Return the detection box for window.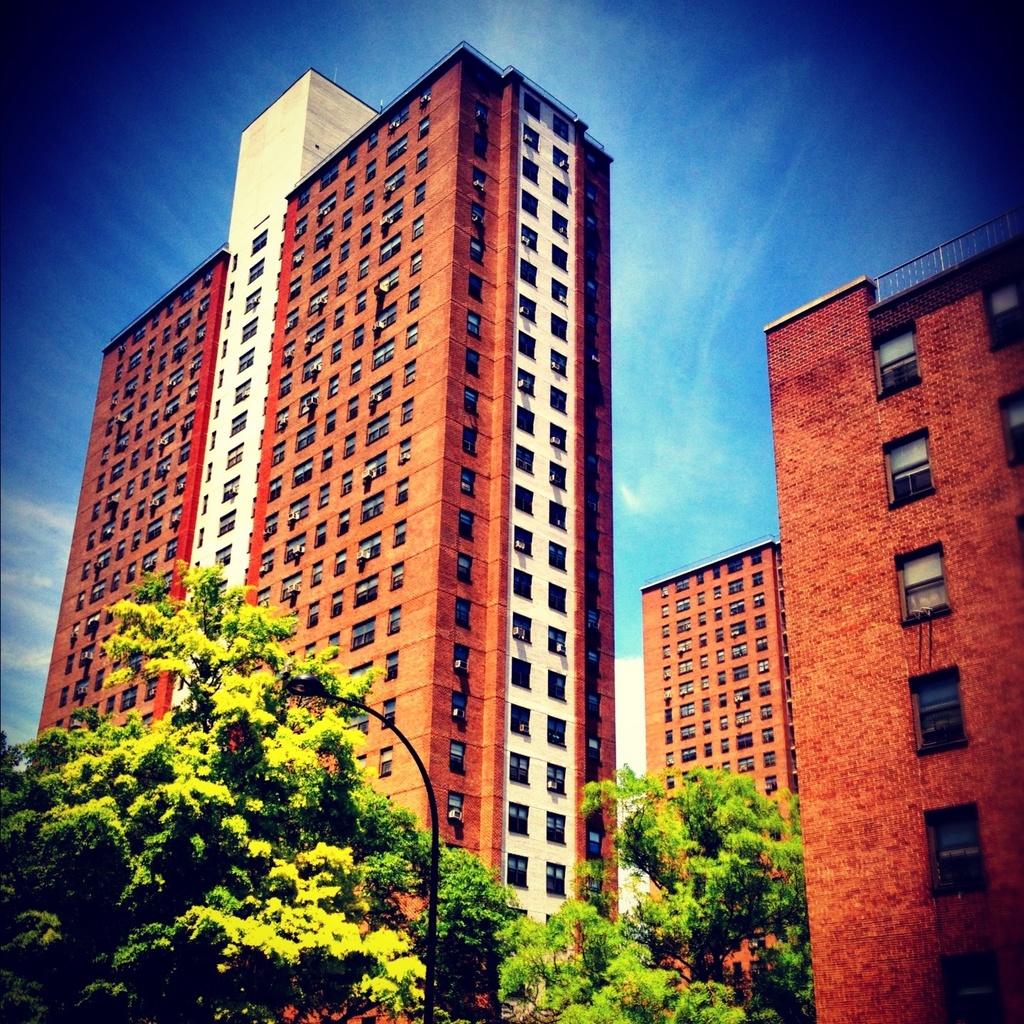
Rect(337, 273, 347, 292).
